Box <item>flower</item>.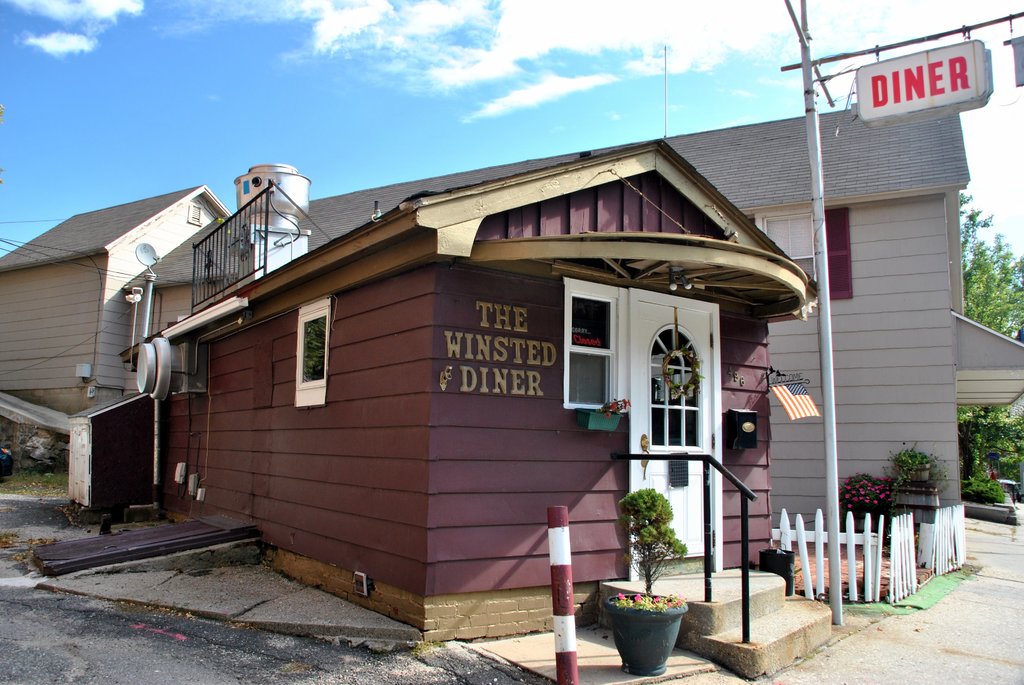
{"x1": 620, "y1": 592, "x2": 628, "y2": 602}.
